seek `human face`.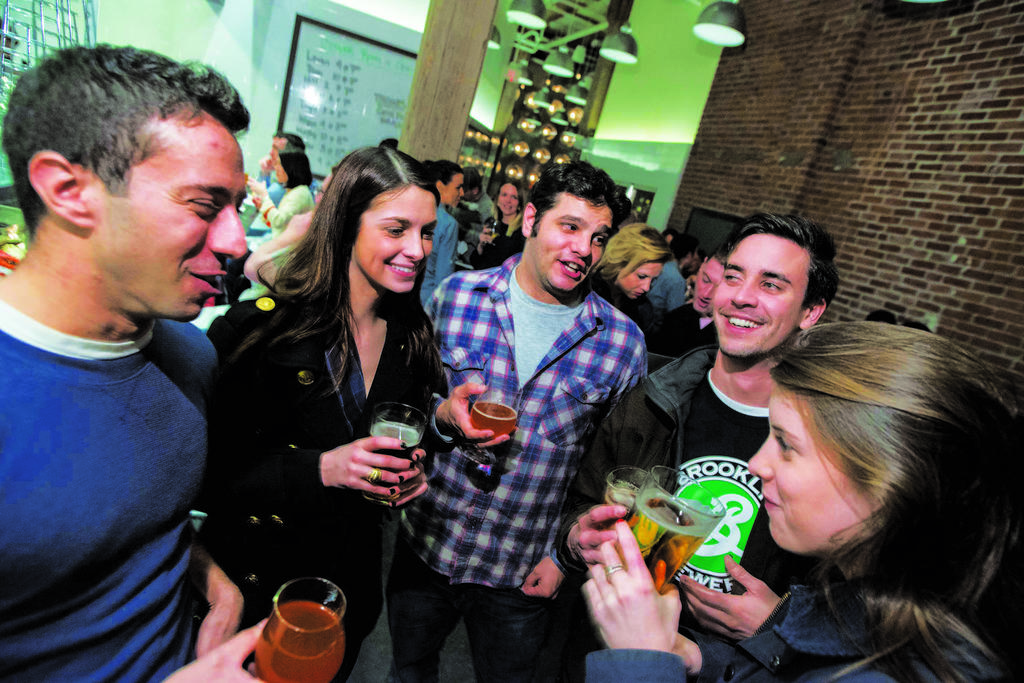
pyautogui.locateOnScreen(442, 175, 467, 209).
